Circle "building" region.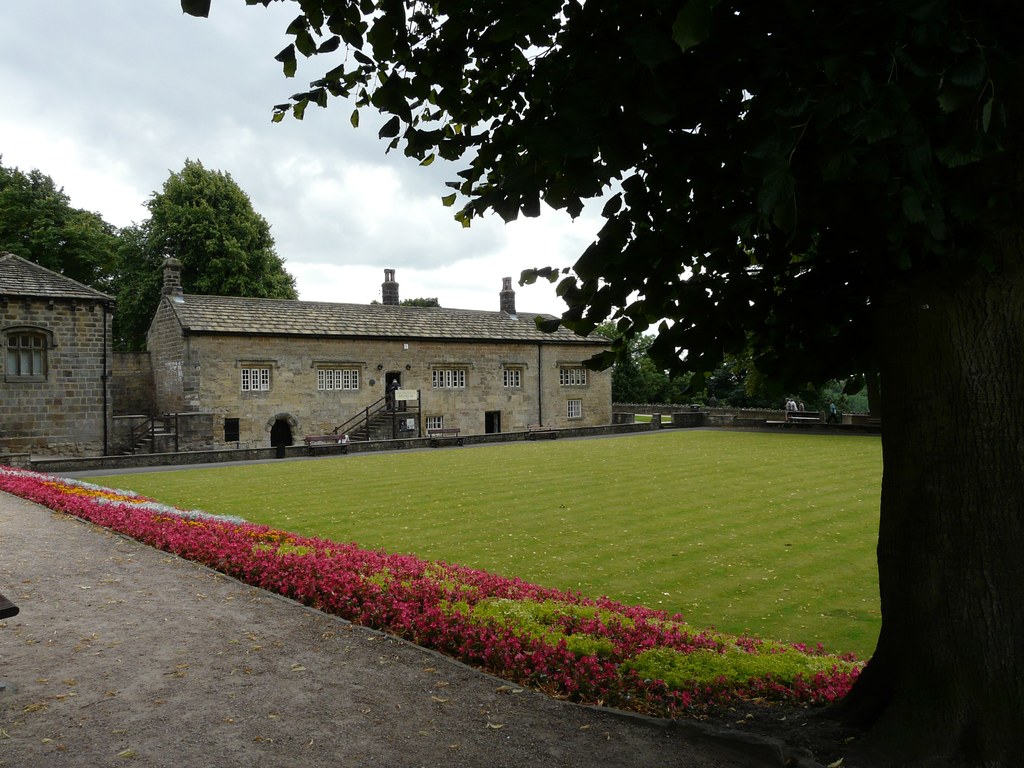
Region: [141,254,618,451].
